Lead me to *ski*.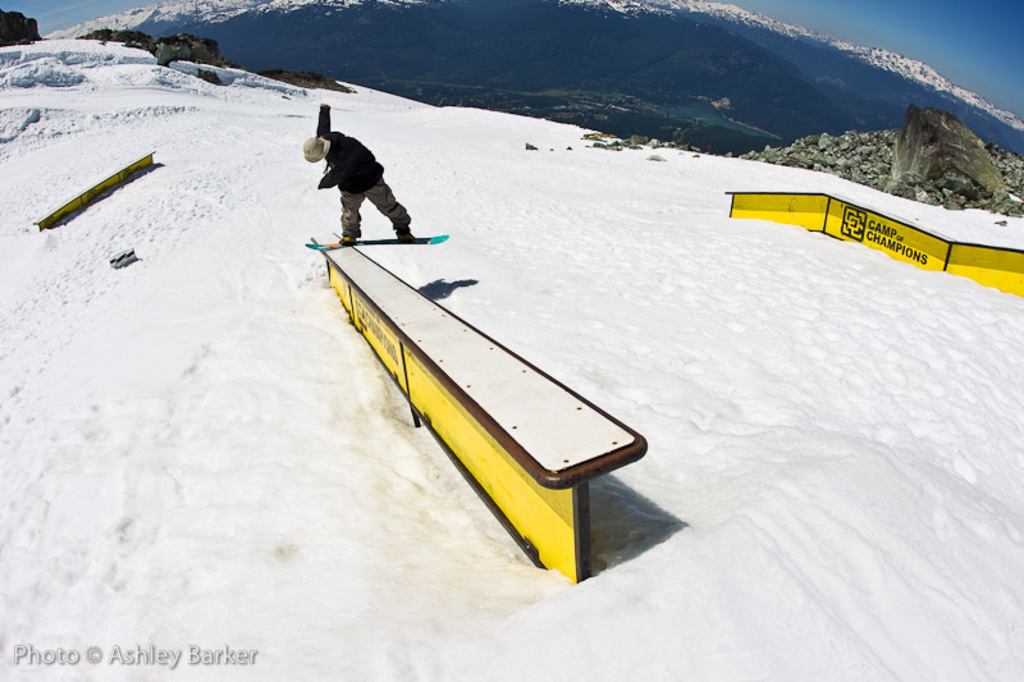
Lead to bbox=[292, 225, 460, 266].
